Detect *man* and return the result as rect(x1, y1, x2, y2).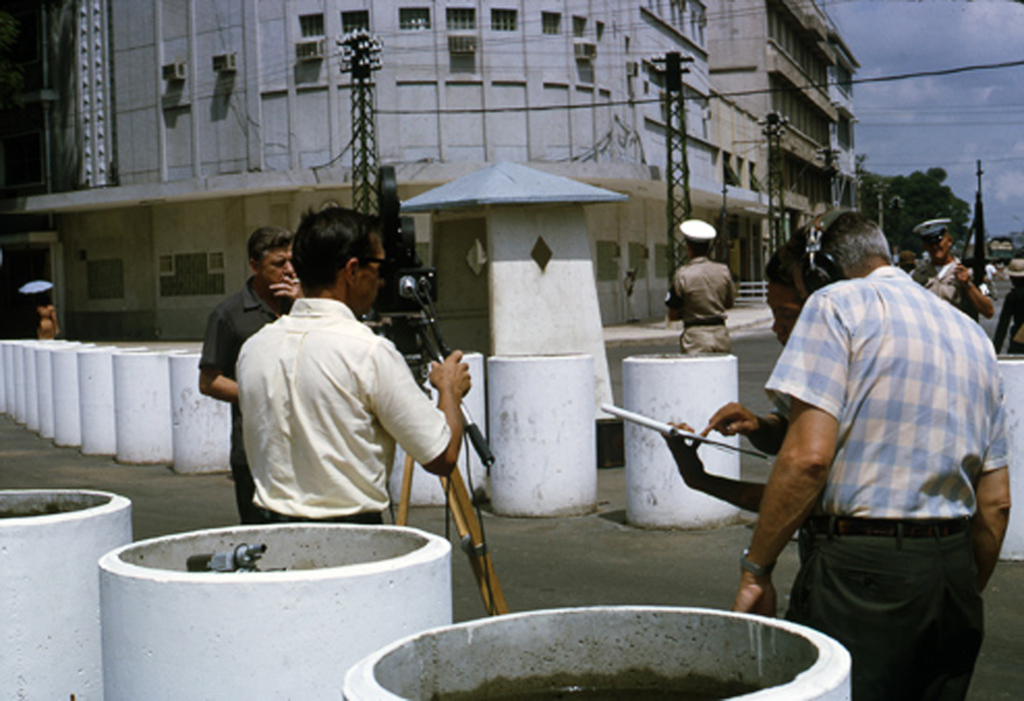
rect(724, 205, 1012, 700).
